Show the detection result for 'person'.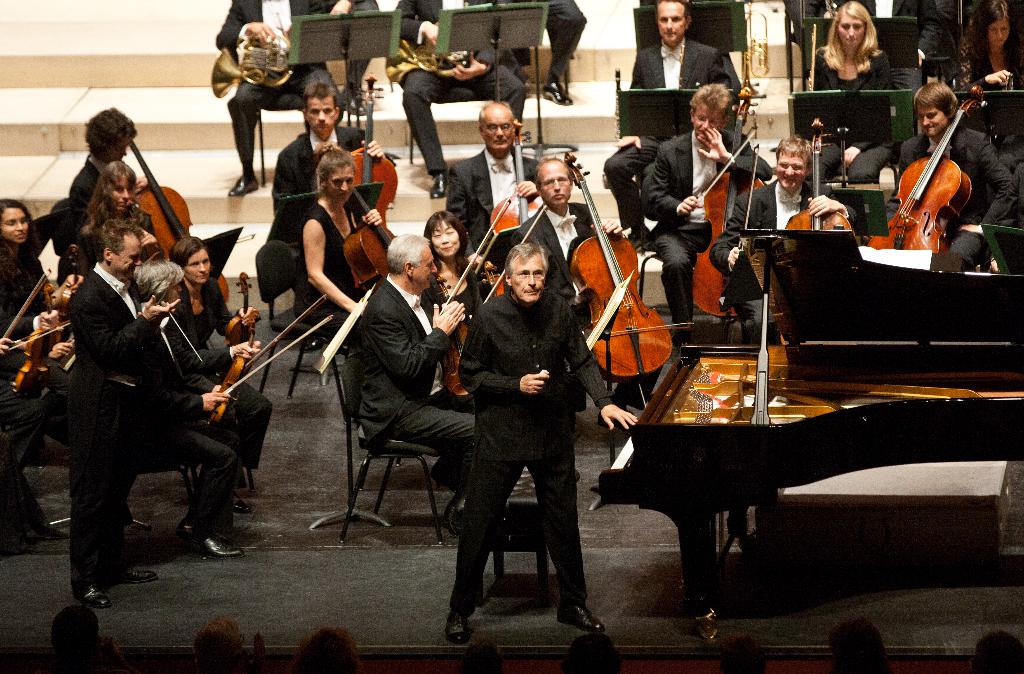
bbox=(193, 614, 257, 673).
